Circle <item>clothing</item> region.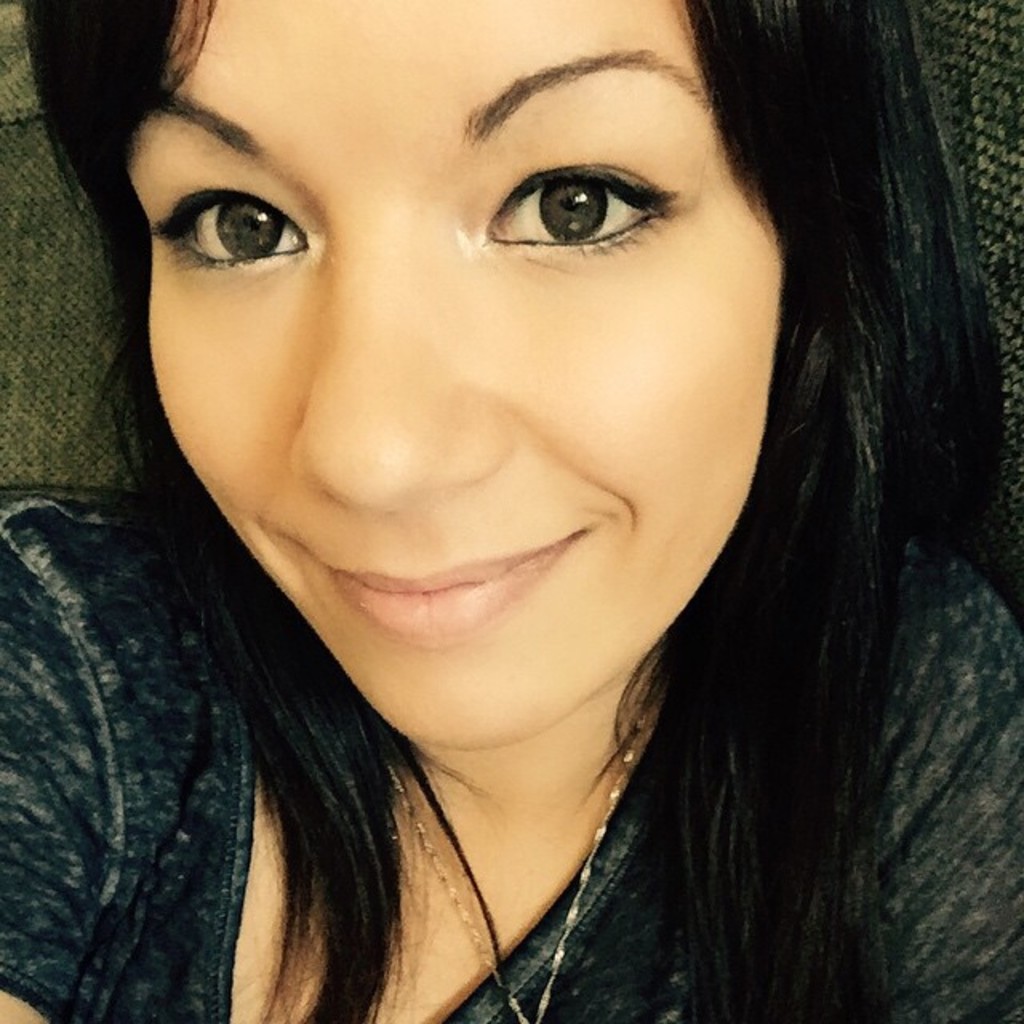
Region: 0, 493, 1022, 1022.
